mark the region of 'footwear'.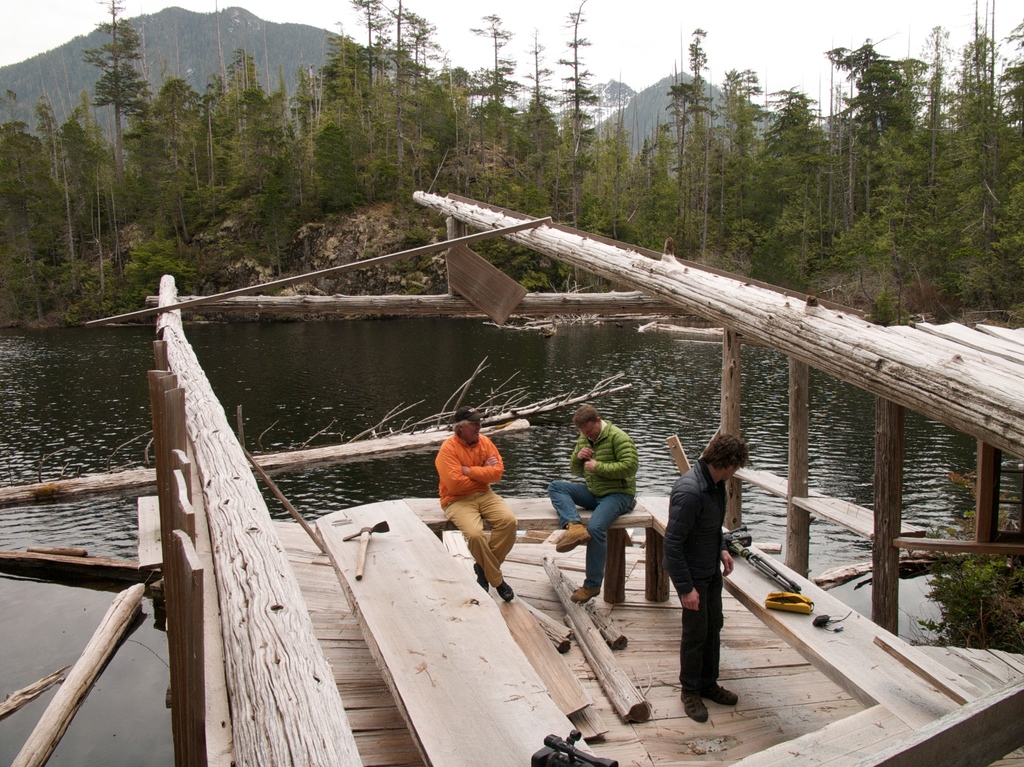
Region: pyautogui.locateOnScreen(701, 680, 737, 707).
